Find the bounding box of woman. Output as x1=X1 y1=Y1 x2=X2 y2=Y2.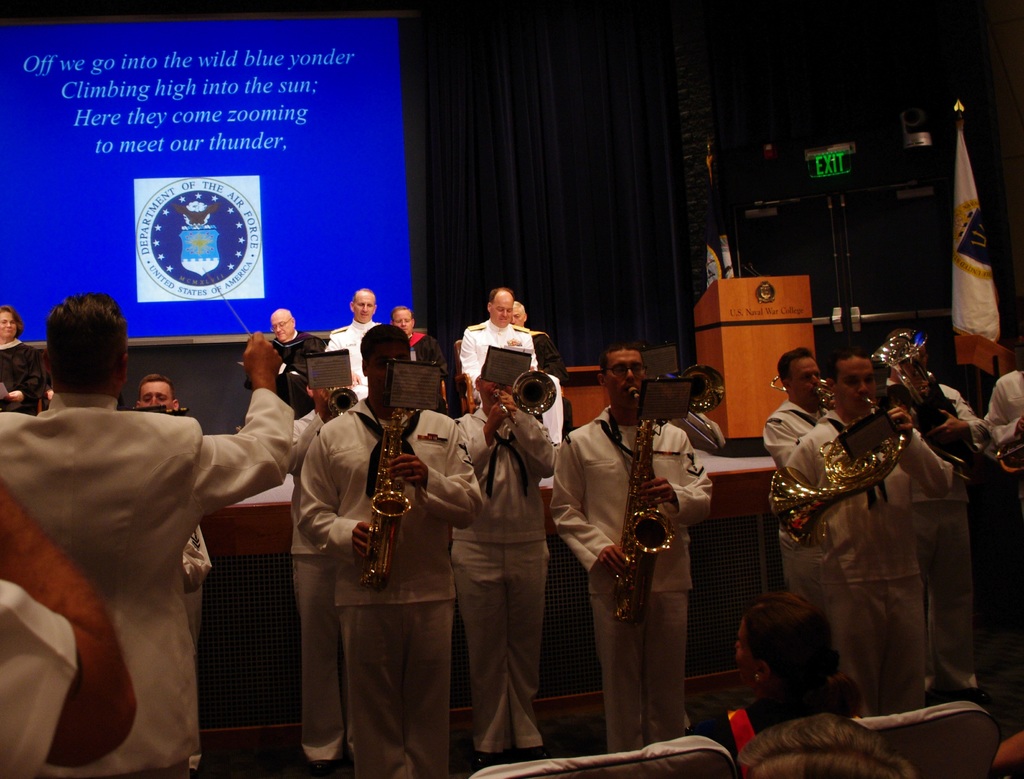
x1=0 y1=302 x2=46 y2=416.
